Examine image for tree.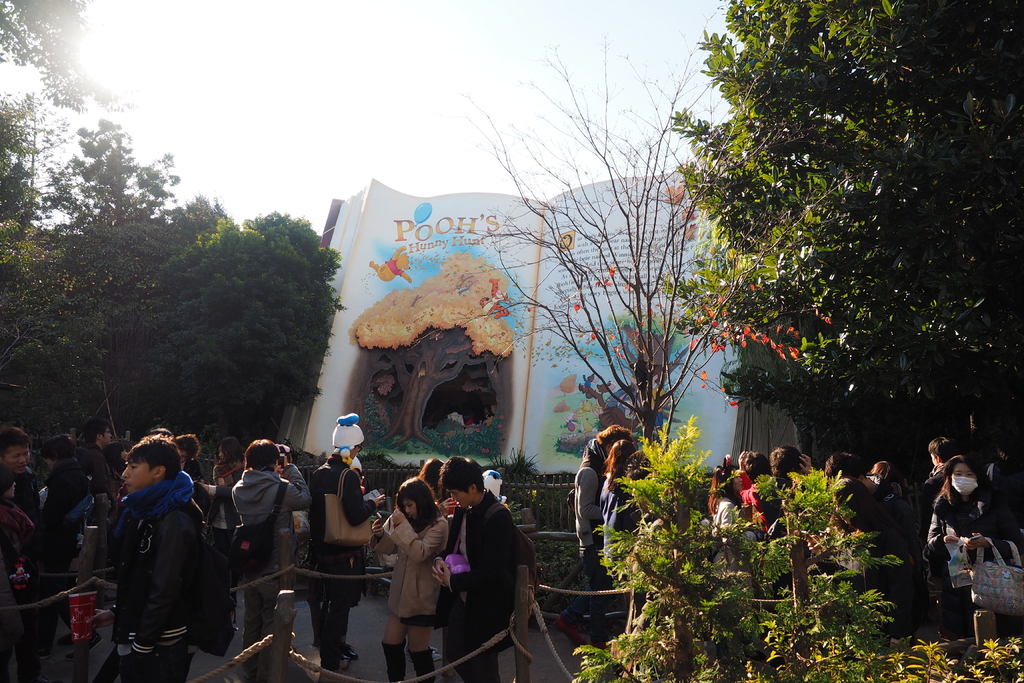
Examination result: region(660, 0, 1023, 410).
